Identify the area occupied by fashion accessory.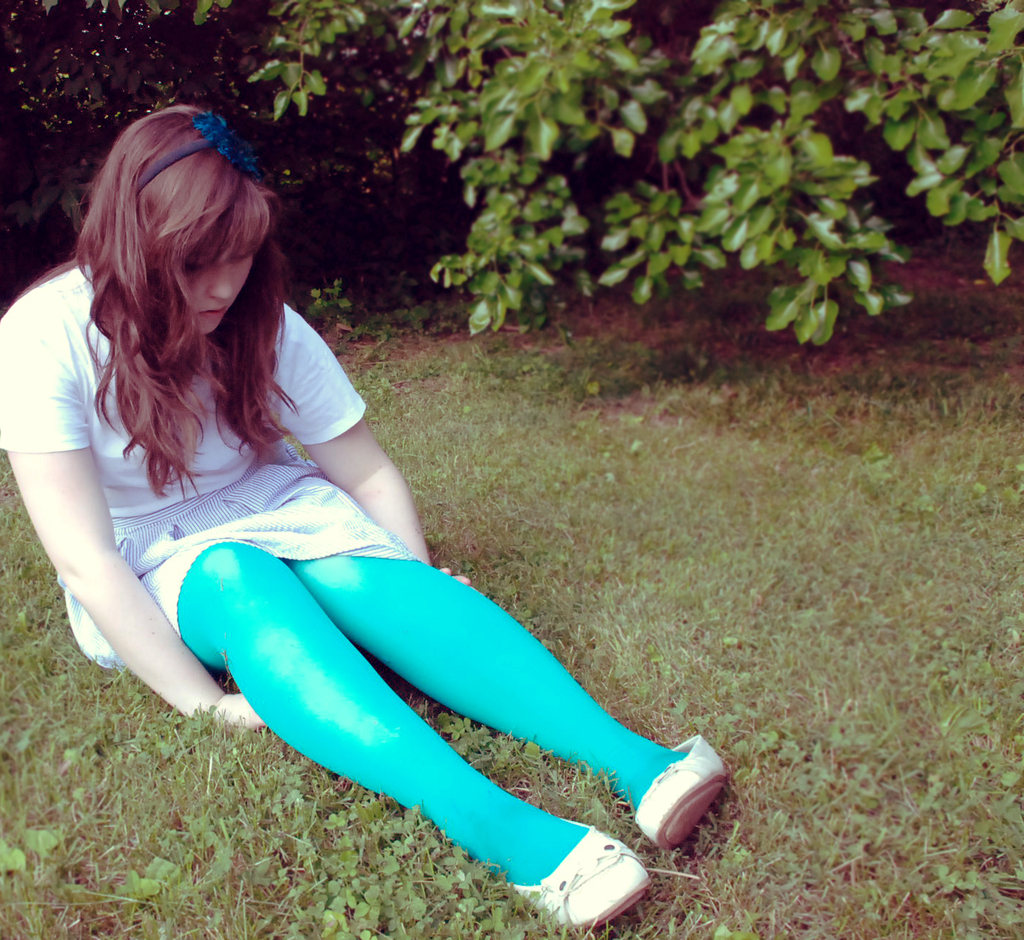
Area: {"x1": 506, "y1": 818, "x2": 653, "y2": 930}.
